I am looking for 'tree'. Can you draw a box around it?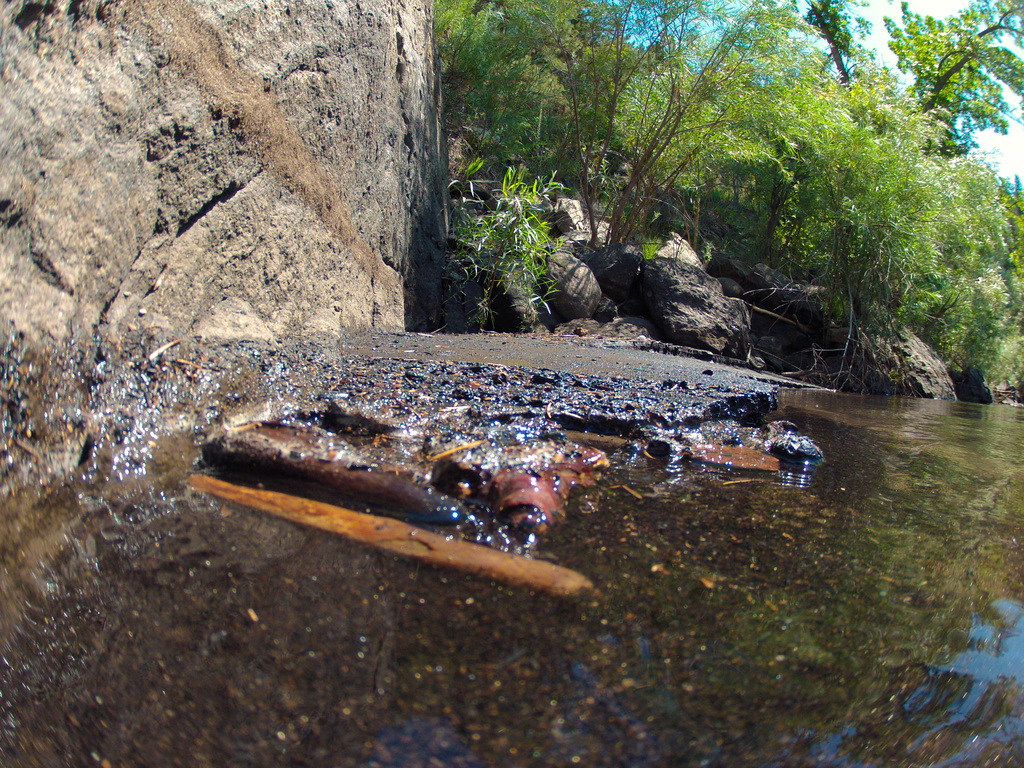
Sure, the bounding box is (759, 90, 988, 390).
